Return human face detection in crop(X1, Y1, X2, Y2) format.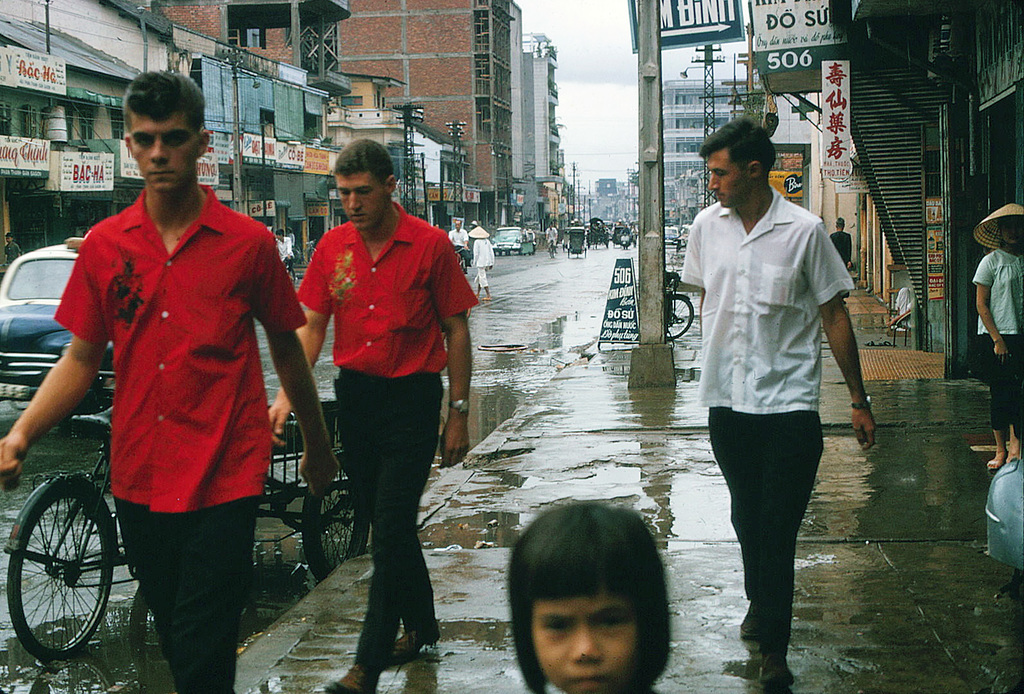
crop(1000, 214, 1023, 247).
